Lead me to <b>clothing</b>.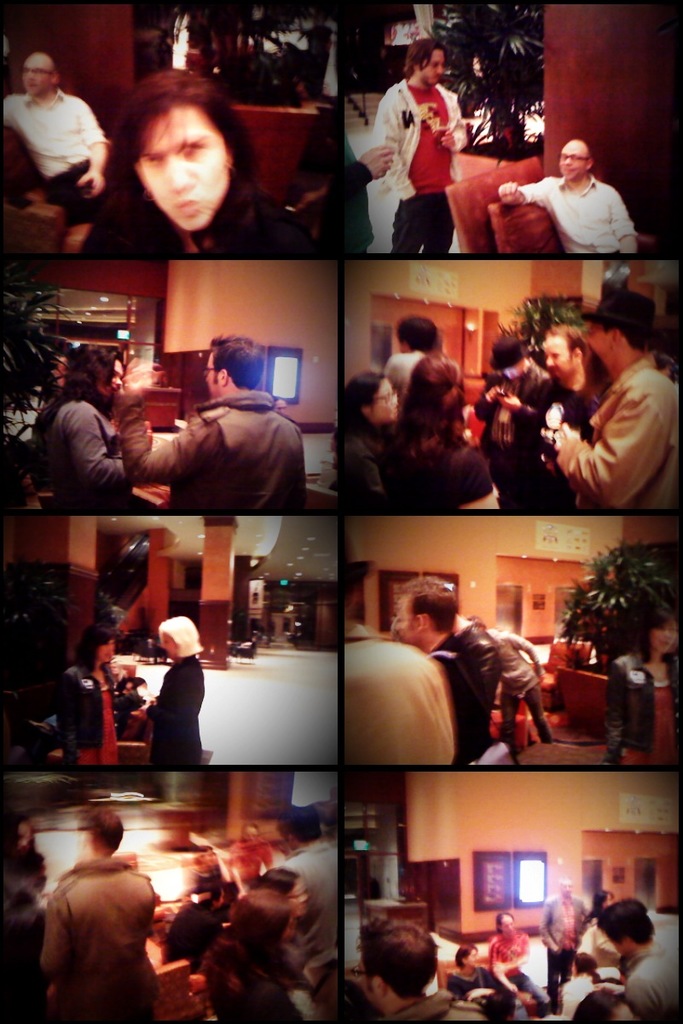
Lead to bbox=[330, 431, 386, 518].
